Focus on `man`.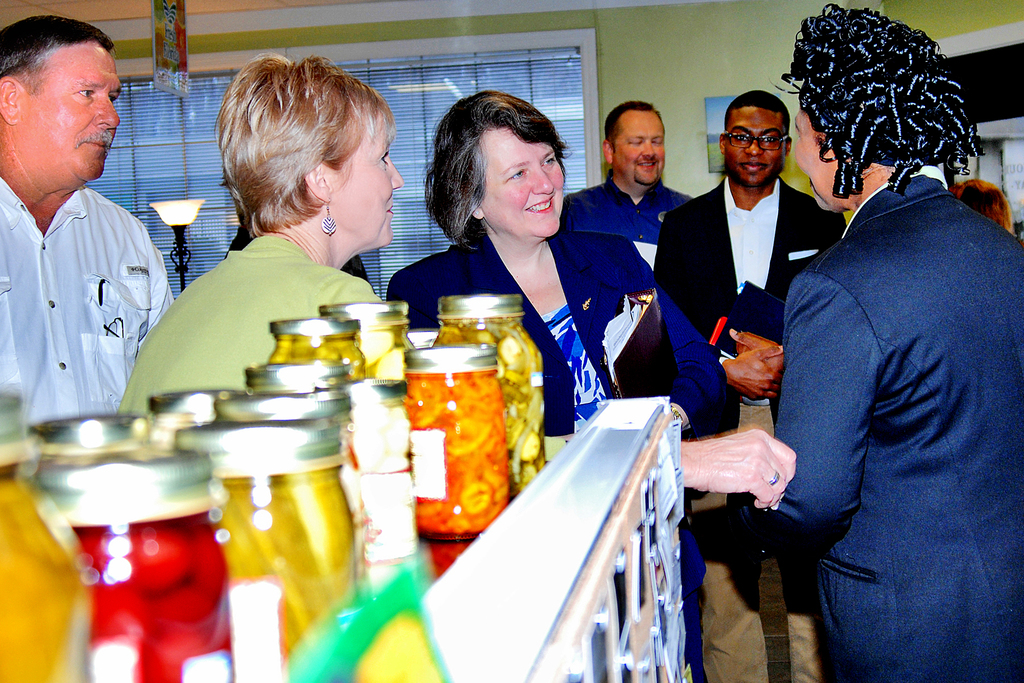
Focused at detection(644, 92, 835, 409).
